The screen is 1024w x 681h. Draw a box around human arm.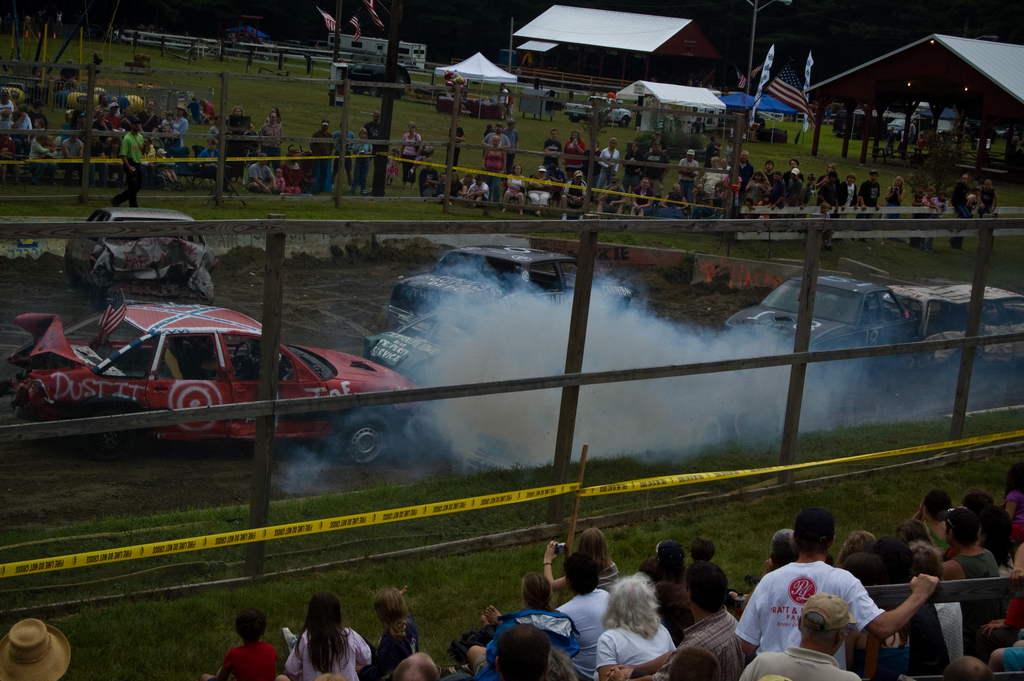
{"left": 242, "top": 120, "right": 255, "bottom": 134}.
